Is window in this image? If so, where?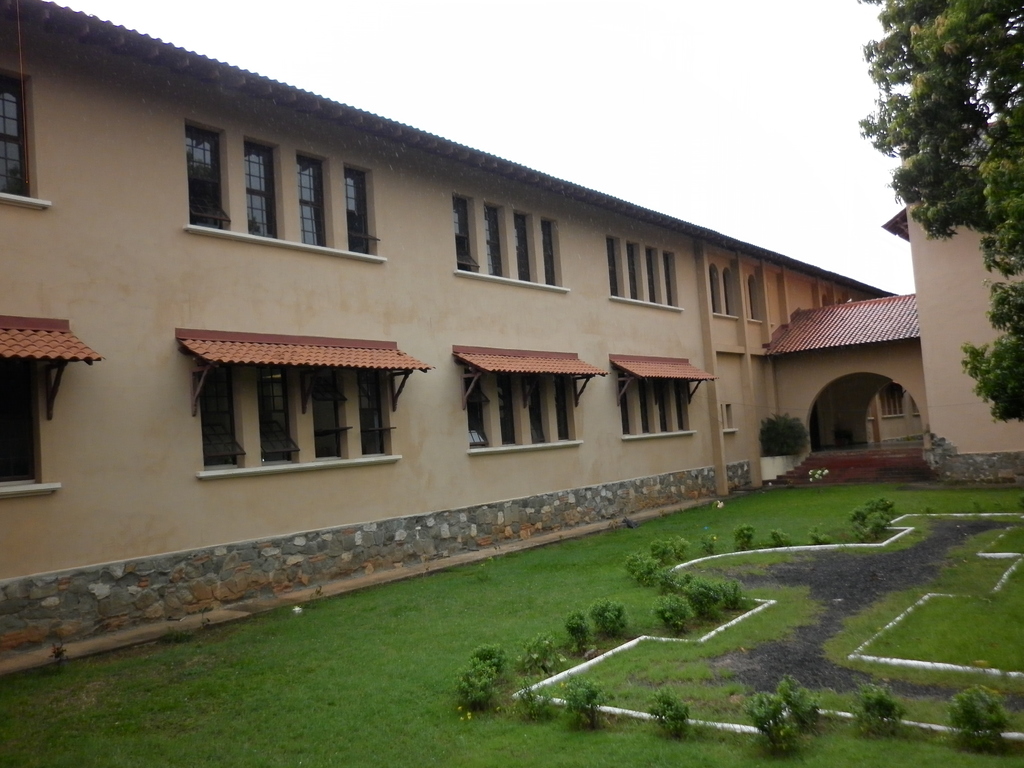
Yes, at bbox(673, 383, 685, 428).
